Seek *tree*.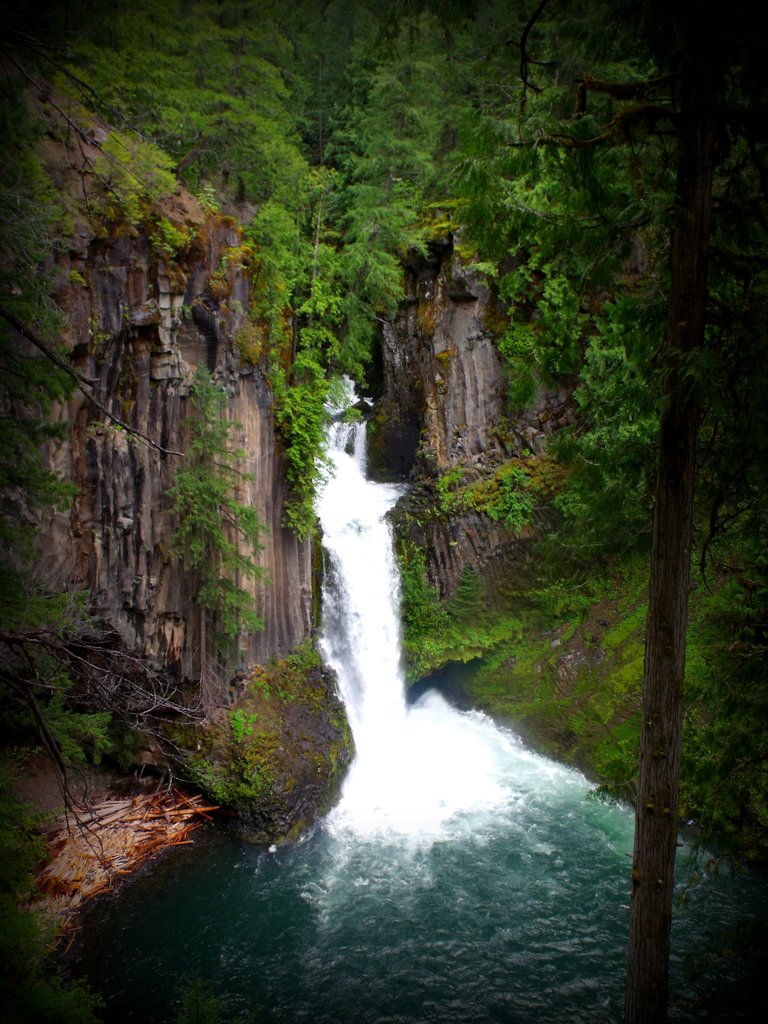
<box>0,529,227,858</box>.
